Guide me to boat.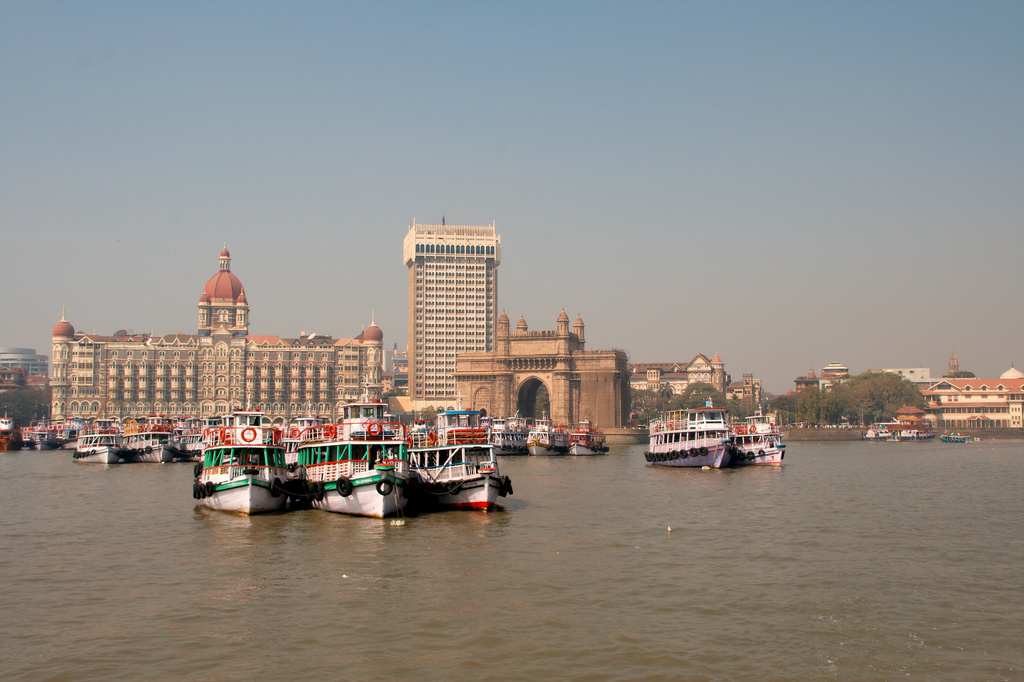
Guidance: Rect(567, 415, 609, 456).
